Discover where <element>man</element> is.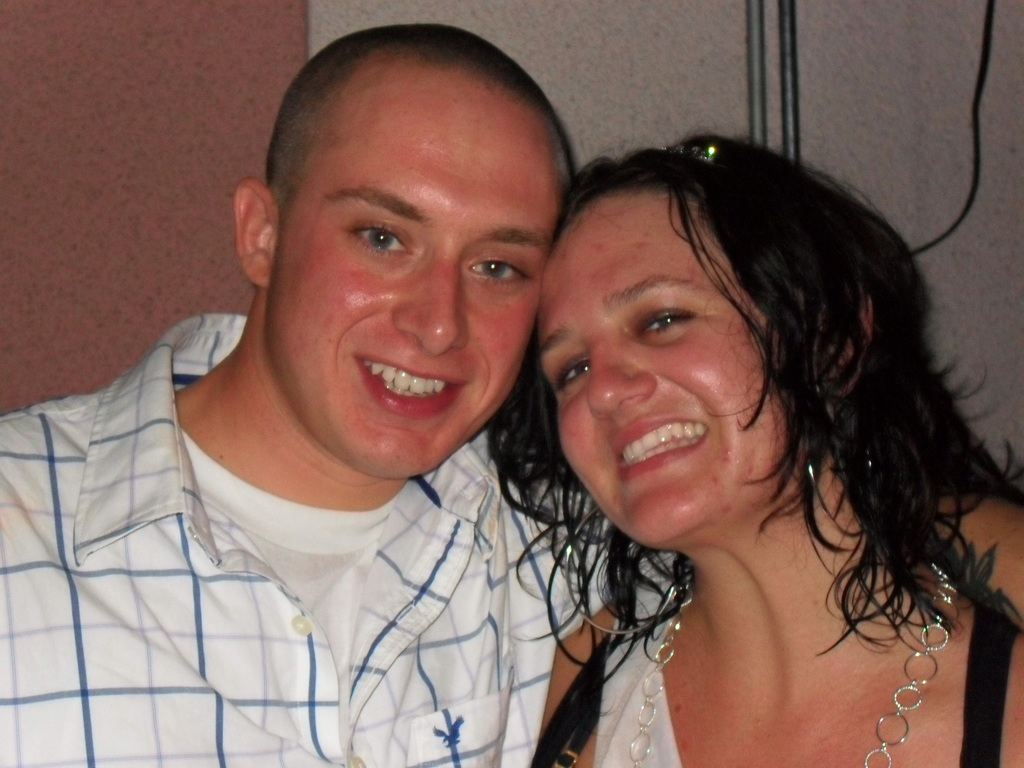
Discovered at Rect(0, 13, 636, 767).
